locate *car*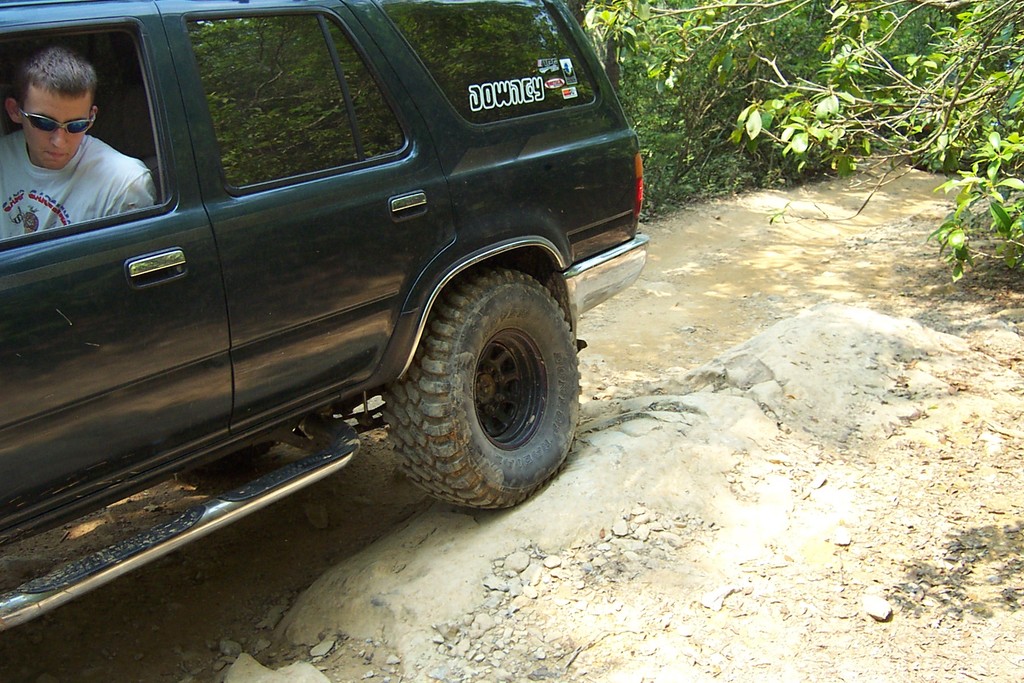
[x1=0, y1=0, x2=674, y2=573]
